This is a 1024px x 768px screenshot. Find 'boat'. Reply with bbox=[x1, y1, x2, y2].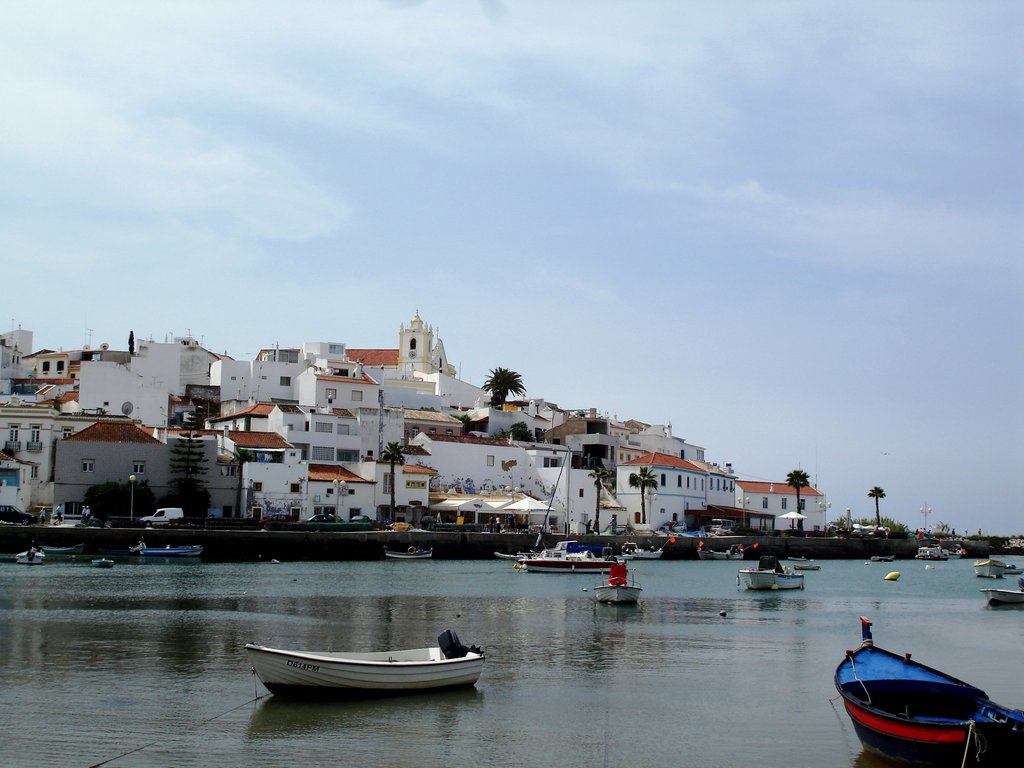
bbox=[792, 561, 822, 572].
